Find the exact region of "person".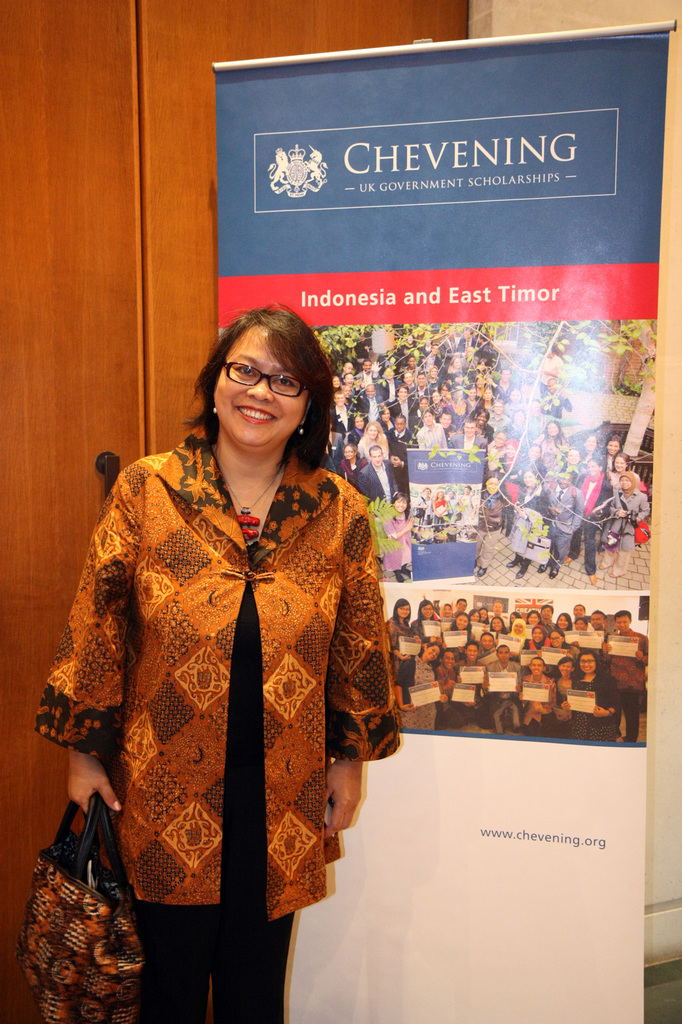
Exact region: bbox=(582, 429, 603, 461).
